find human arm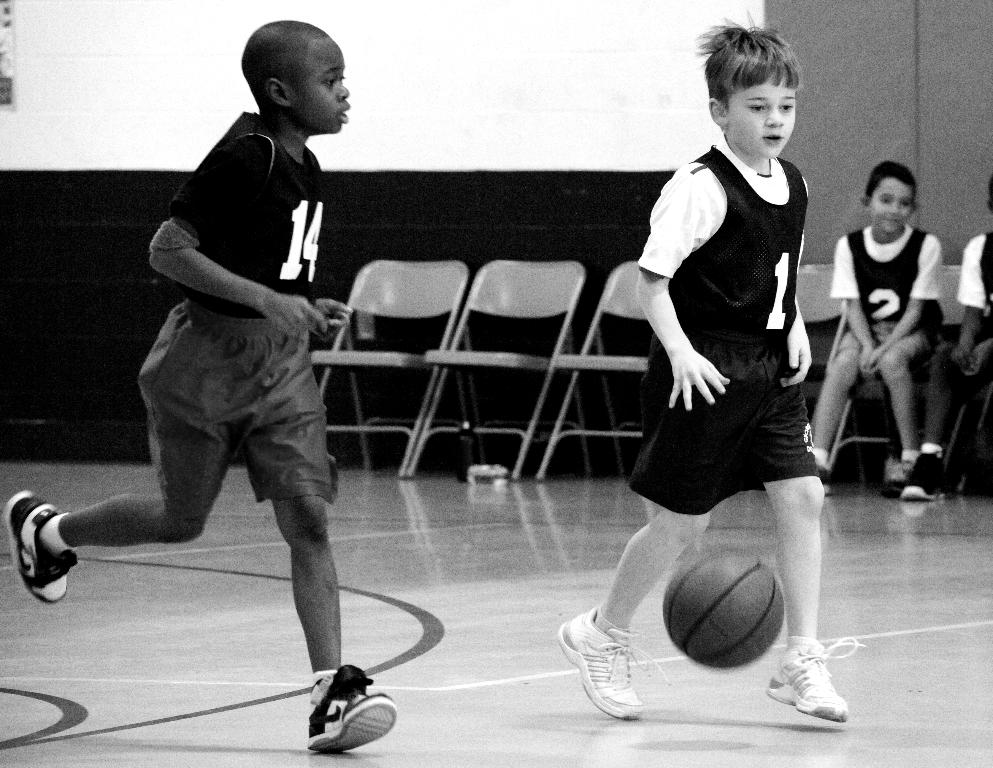
(x1=826, y1=229, x2=875, y2=370)
